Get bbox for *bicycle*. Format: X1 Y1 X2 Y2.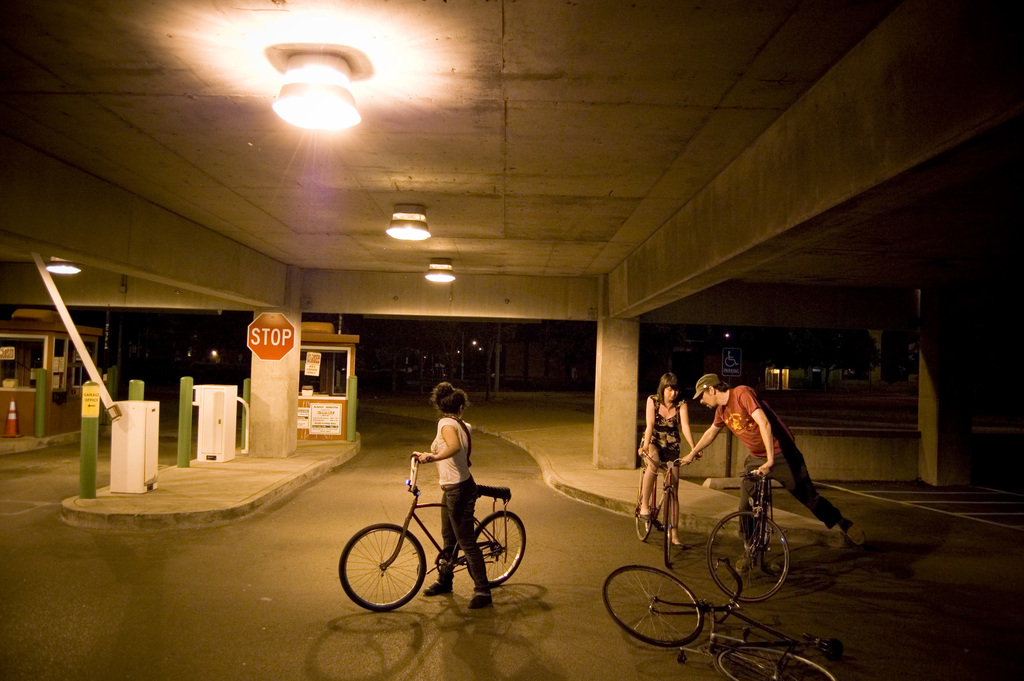
705 463 789 603.
